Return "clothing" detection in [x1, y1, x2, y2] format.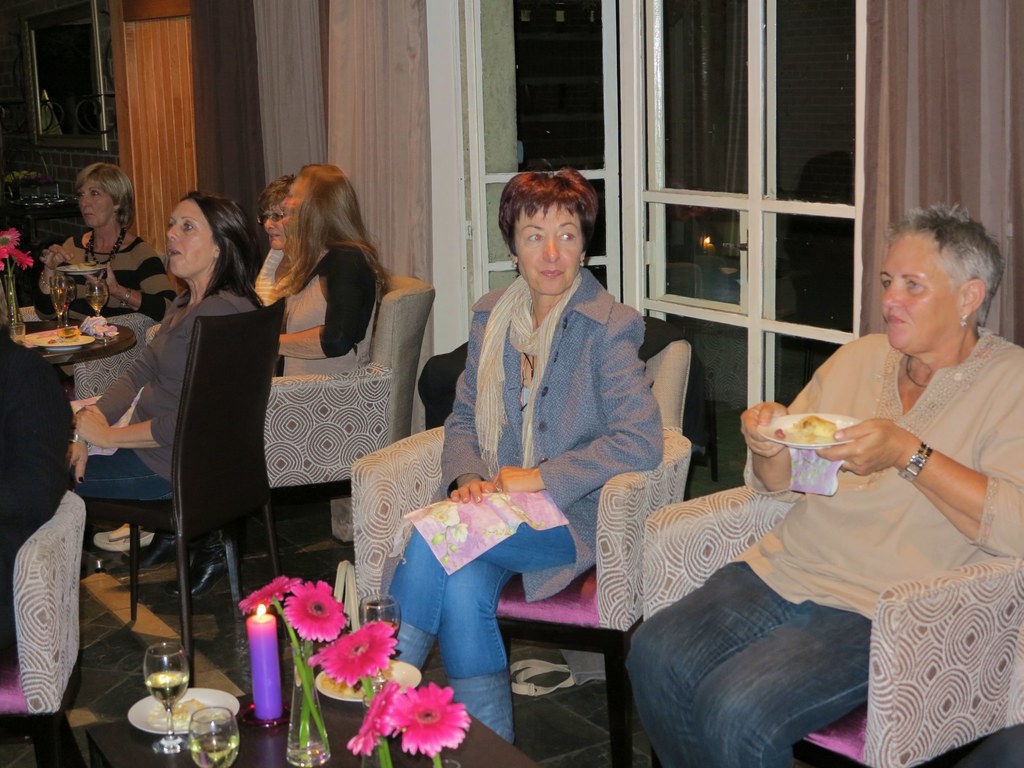
[622, 323, 1023, 767].
